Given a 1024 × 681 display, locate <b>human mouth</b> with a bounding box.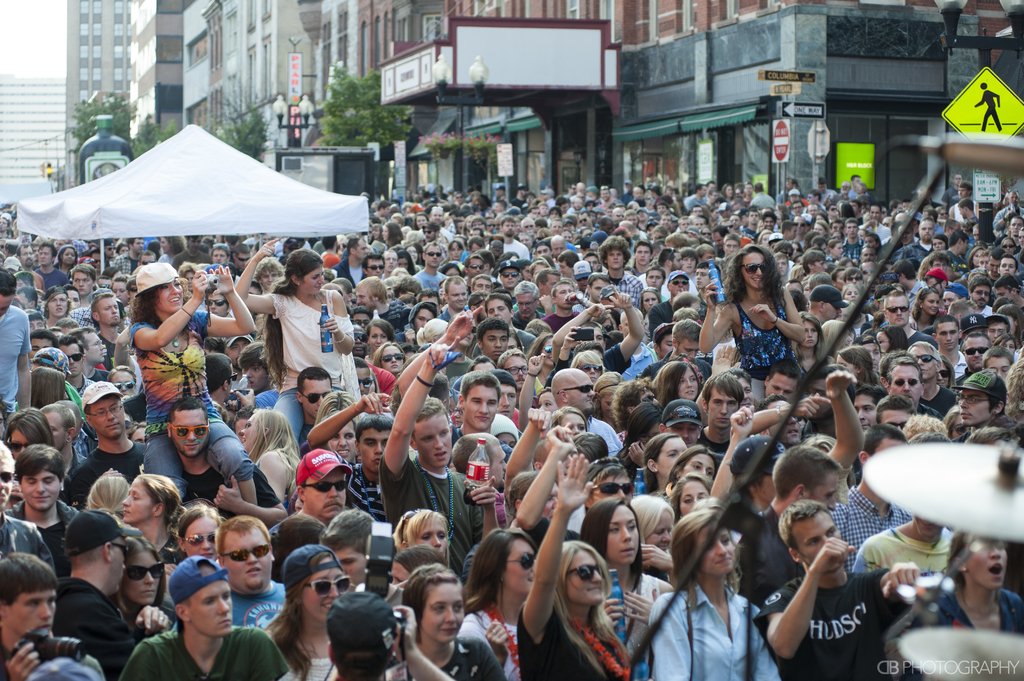
Located: 986, 561, 1005, 581.
